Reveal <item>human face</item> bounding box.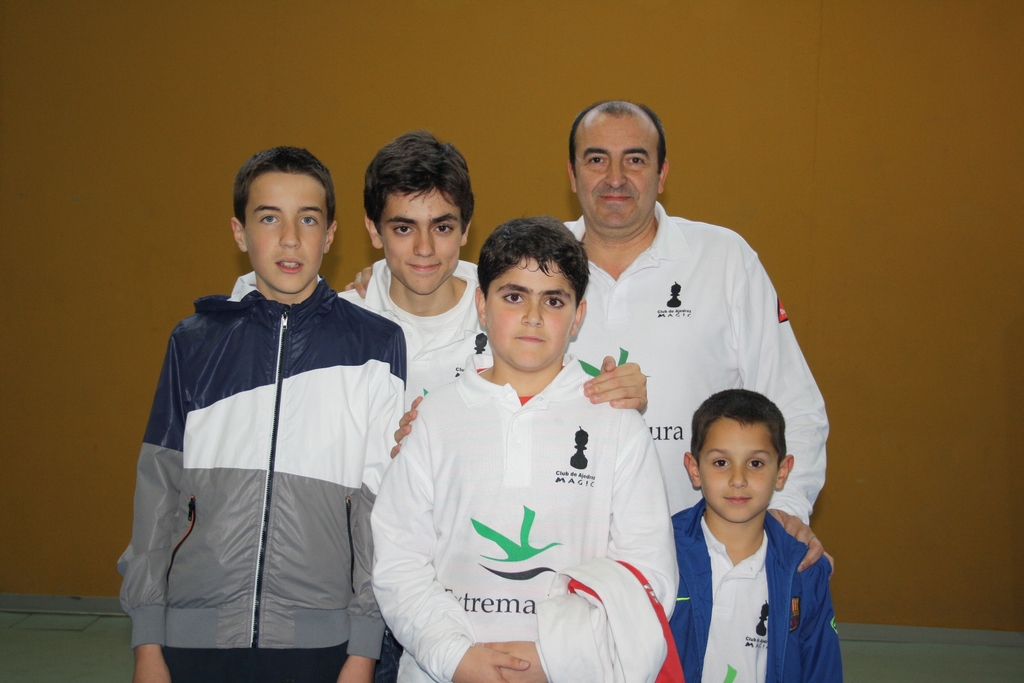
Revealed: box(378, 185, 462, 293).
